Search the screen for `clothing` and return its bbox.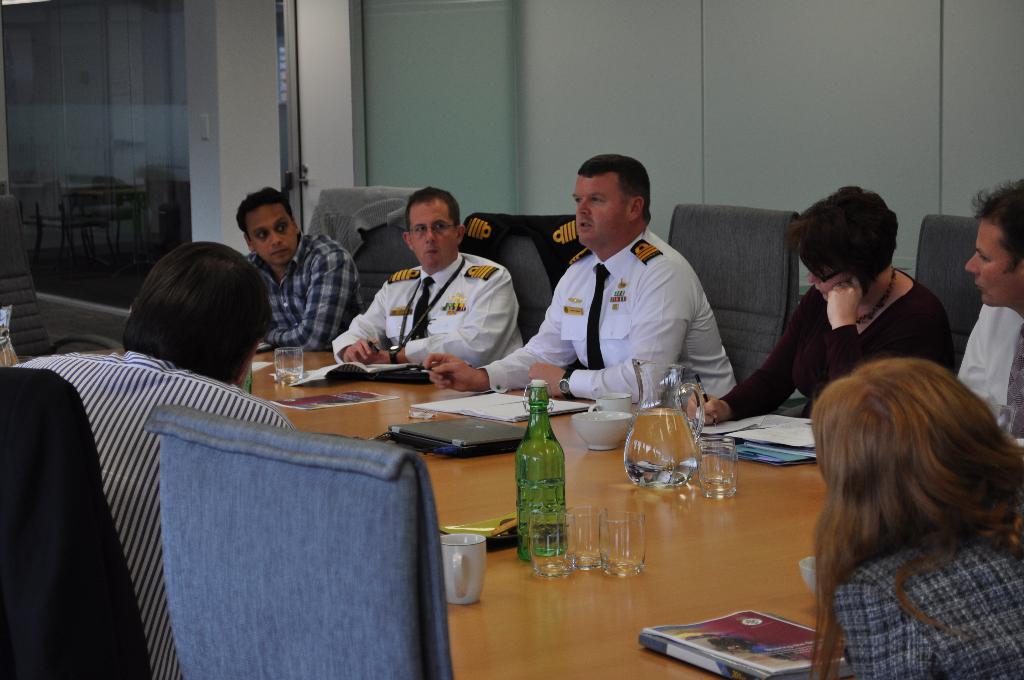
Found: 835, 531, 1023, 679.
